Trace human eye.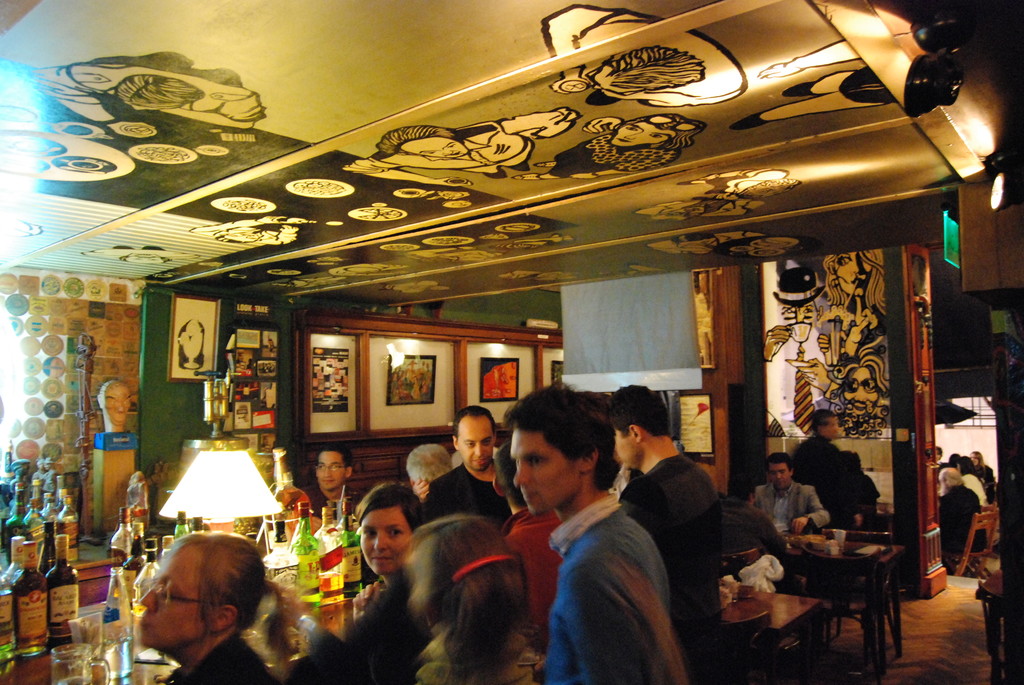
Traced to 525,457,547,468.
